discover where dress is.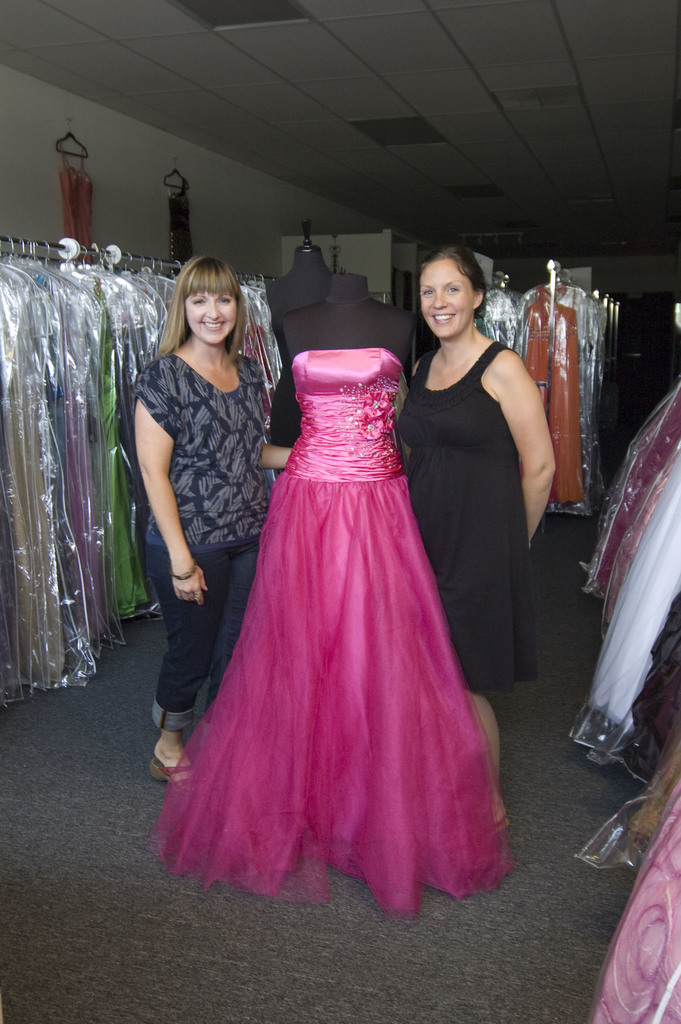
Discovered at {"x1": 392, "y1": 337, "x2": 530, "y2": 693}.
